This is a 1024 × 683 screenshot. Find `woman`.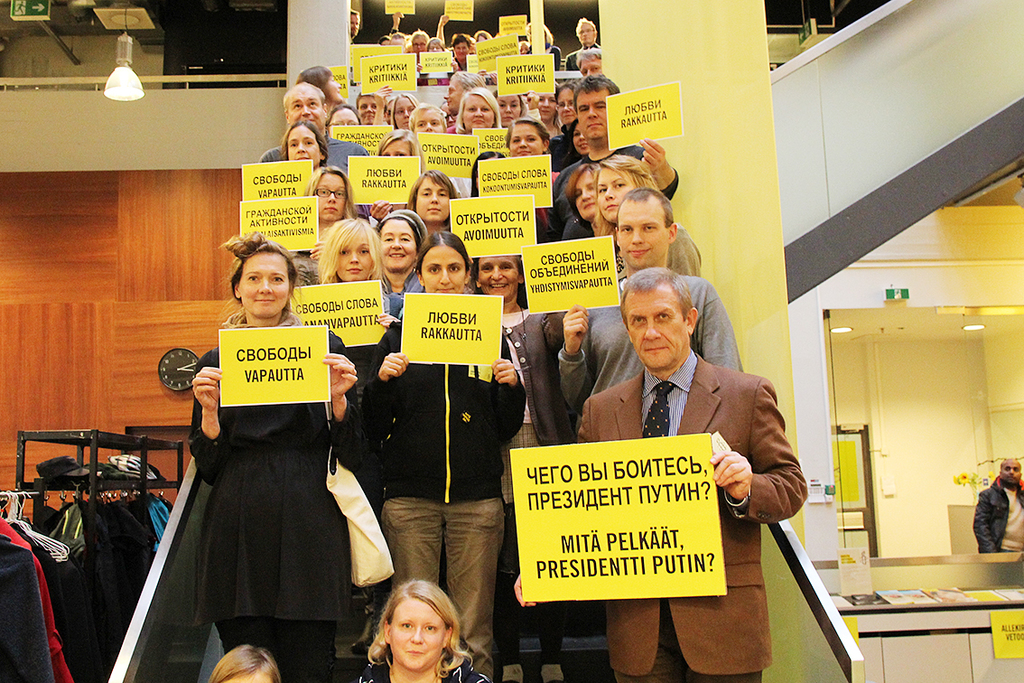
Bounding box: box(281, 122, 326, 171).
